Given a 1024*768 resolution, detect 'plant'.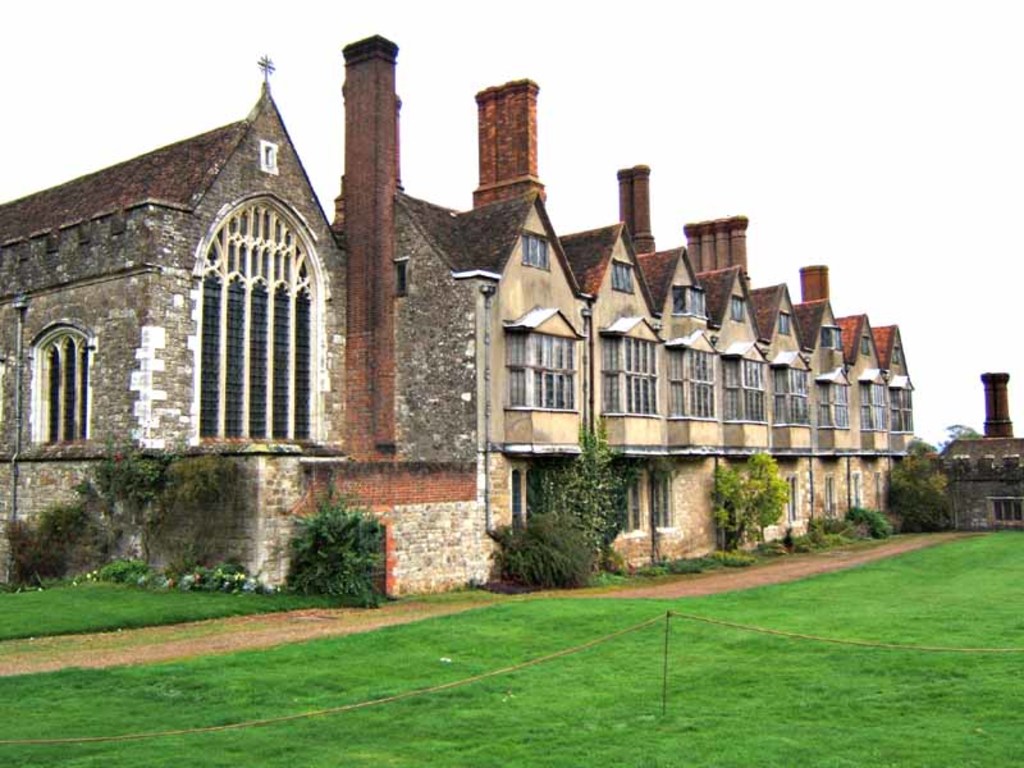
<box>669,543,704,585</box>.
